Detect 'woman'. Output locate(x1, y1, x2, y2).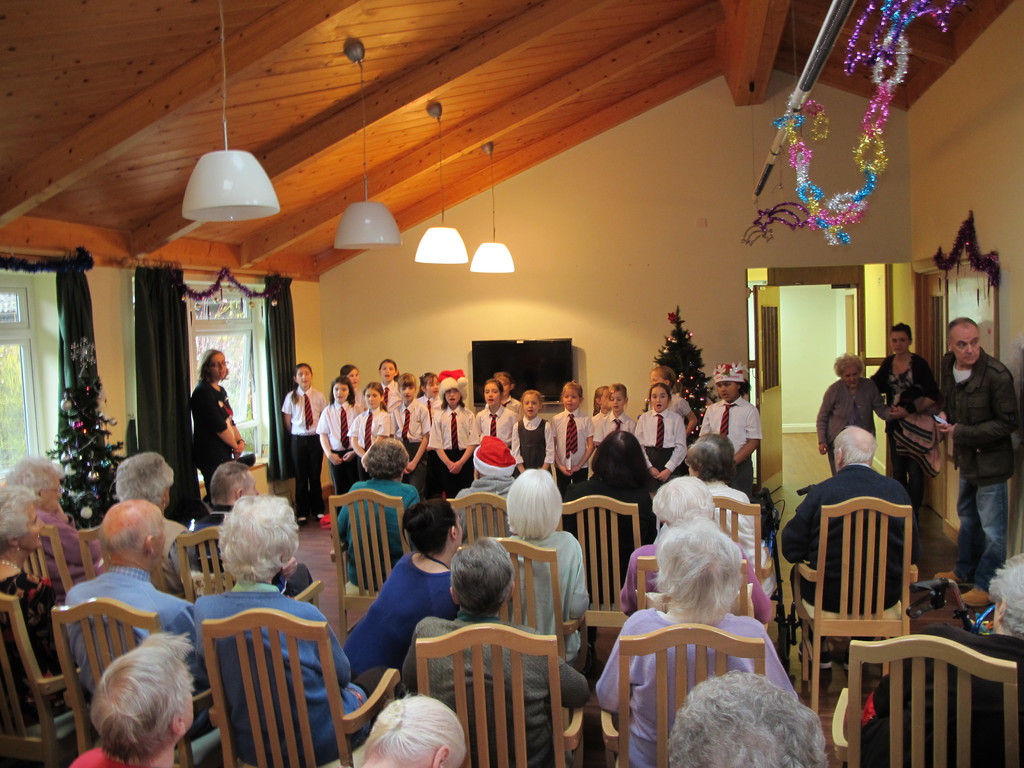
locate(0, 484, 86, 726).
